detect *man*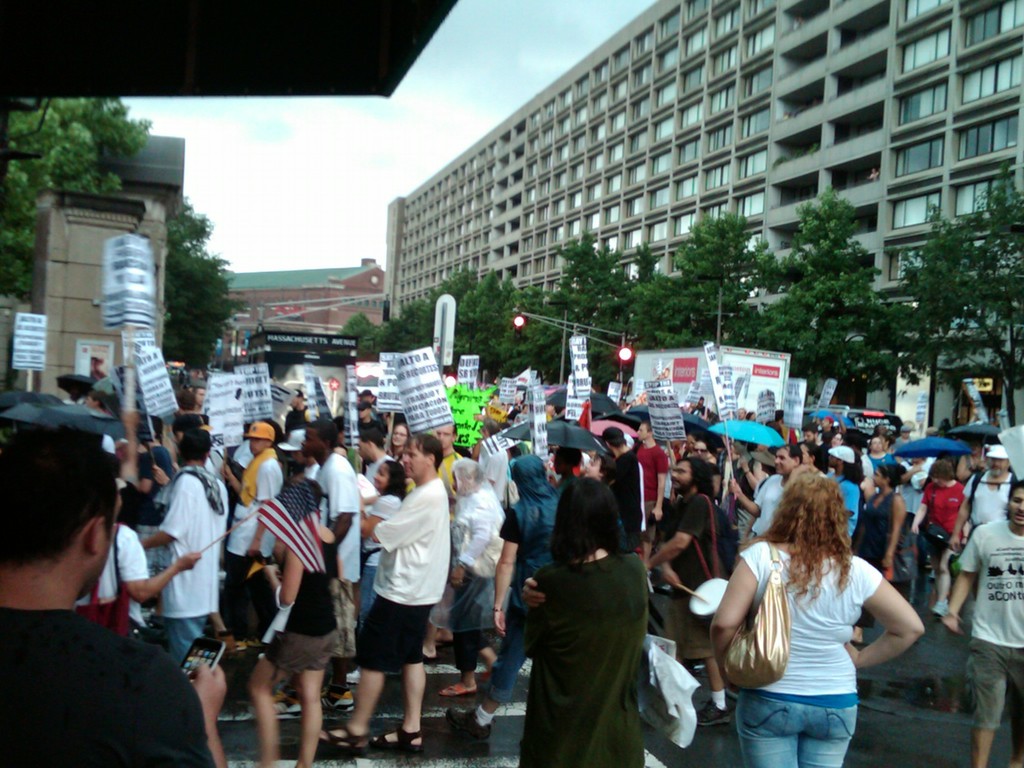
(0, 417, 217, 767)
